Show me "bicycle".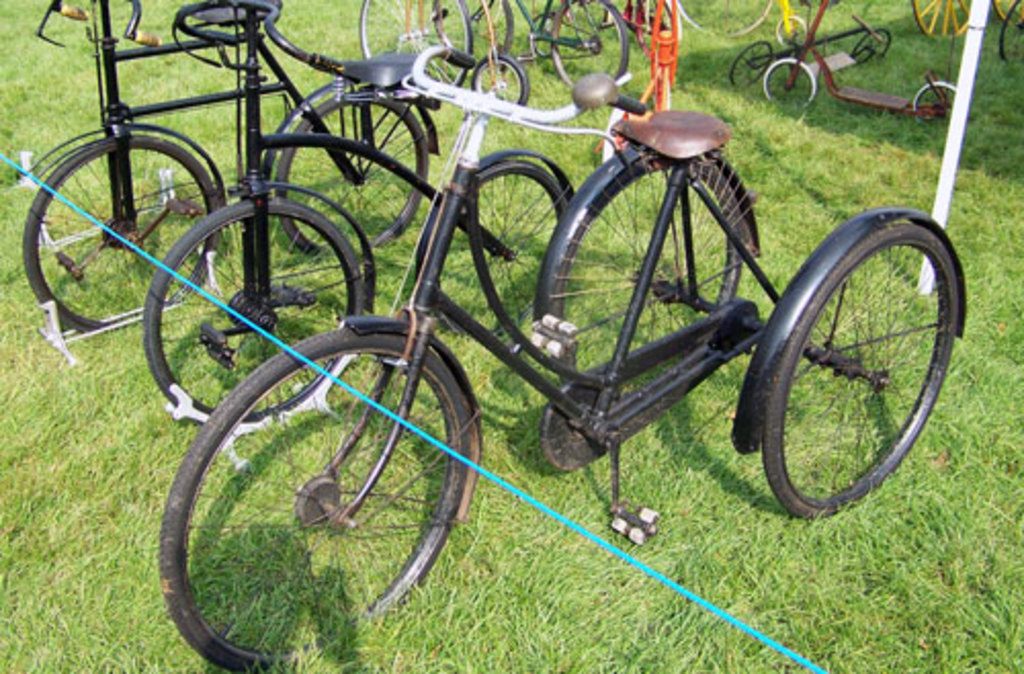
"bicycle" is here: bbox=[434, 0, 635, 94].
